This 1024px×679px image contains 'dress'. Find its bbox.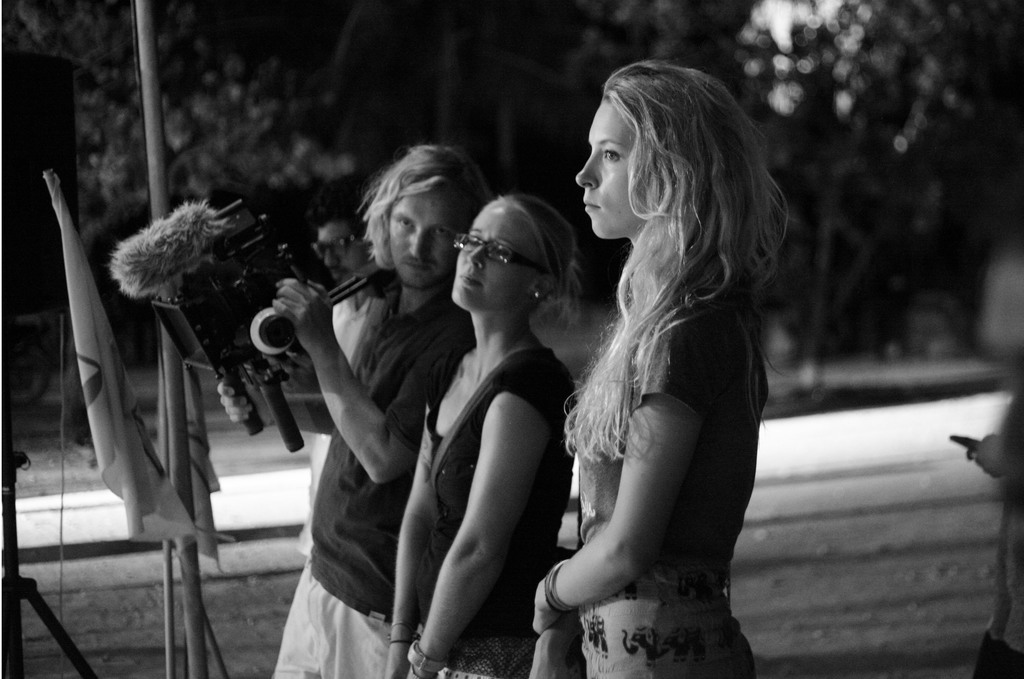
left=412, top=337, right=573, bottom=678.
